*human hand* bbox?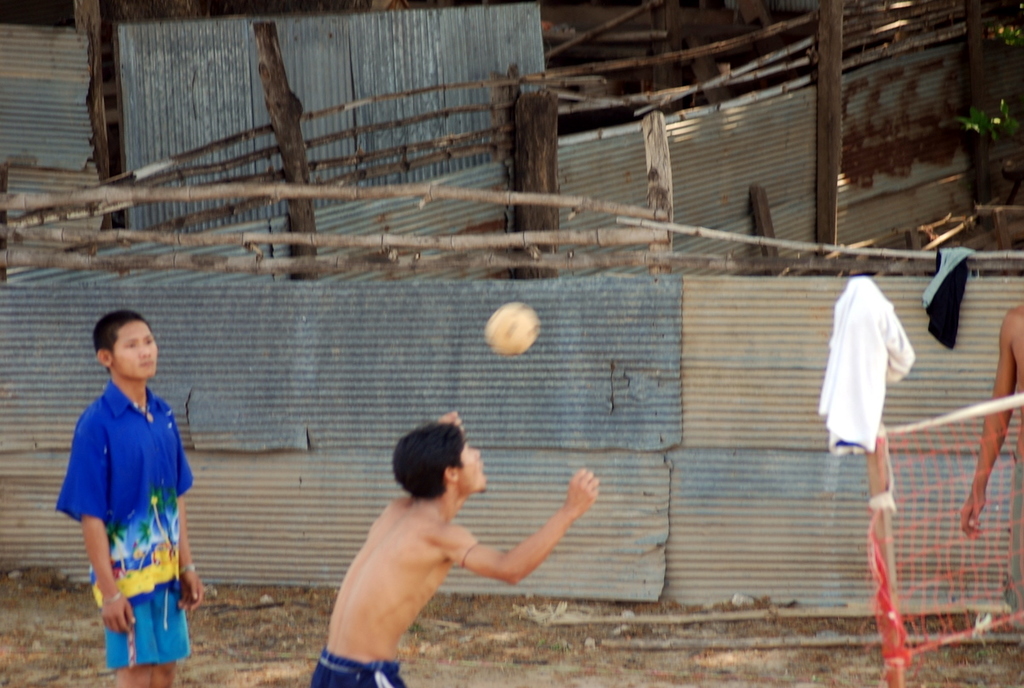
436, 407, 465, 435
